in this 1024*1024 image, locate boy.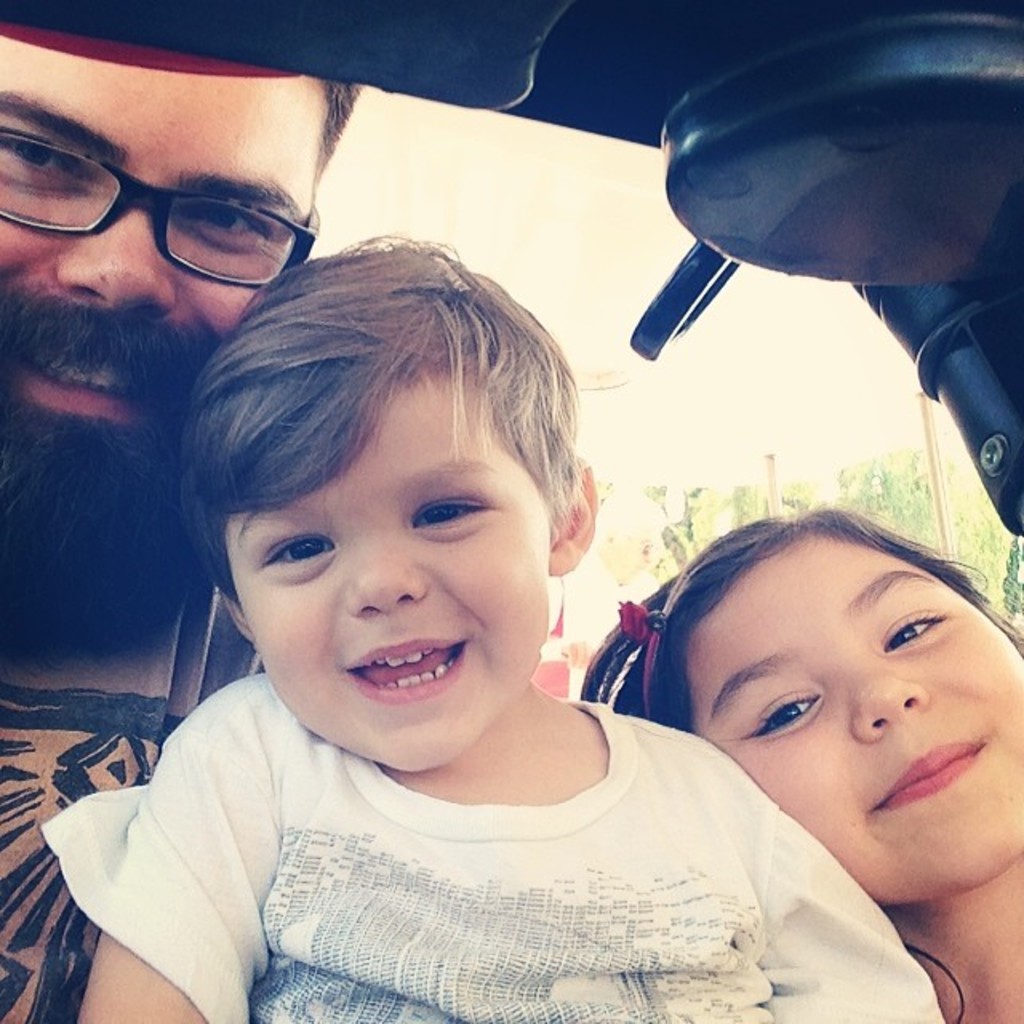
Bounding box: box=[29, 202, 946, 1022].
